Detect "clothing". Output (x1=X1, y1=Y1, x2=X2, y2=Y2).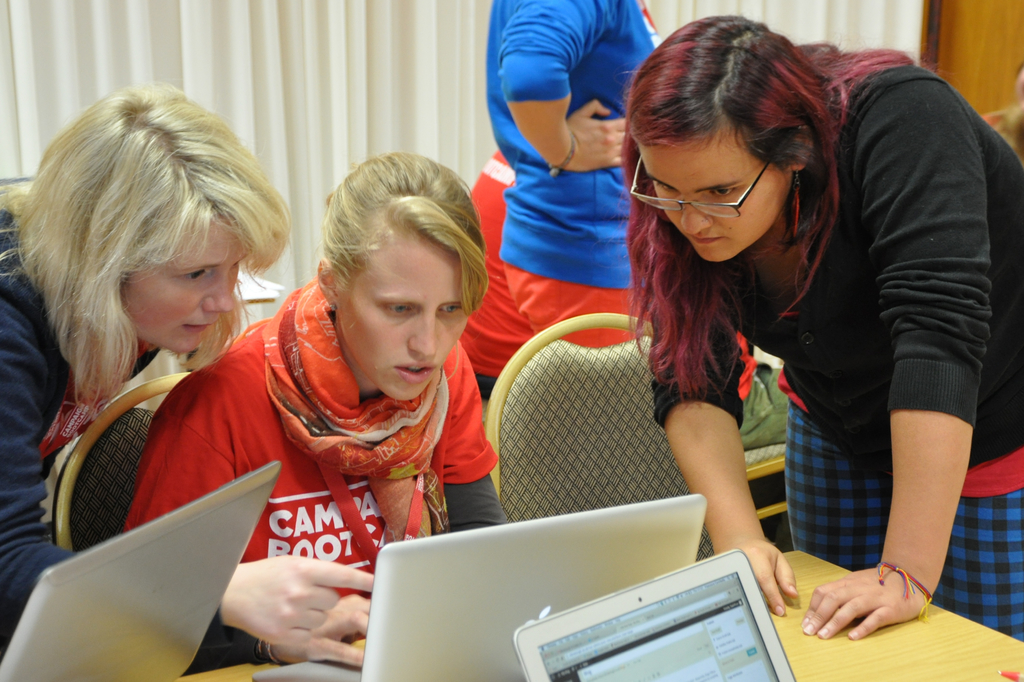
(x1=450, y1=147, x2=535, y2=397).
